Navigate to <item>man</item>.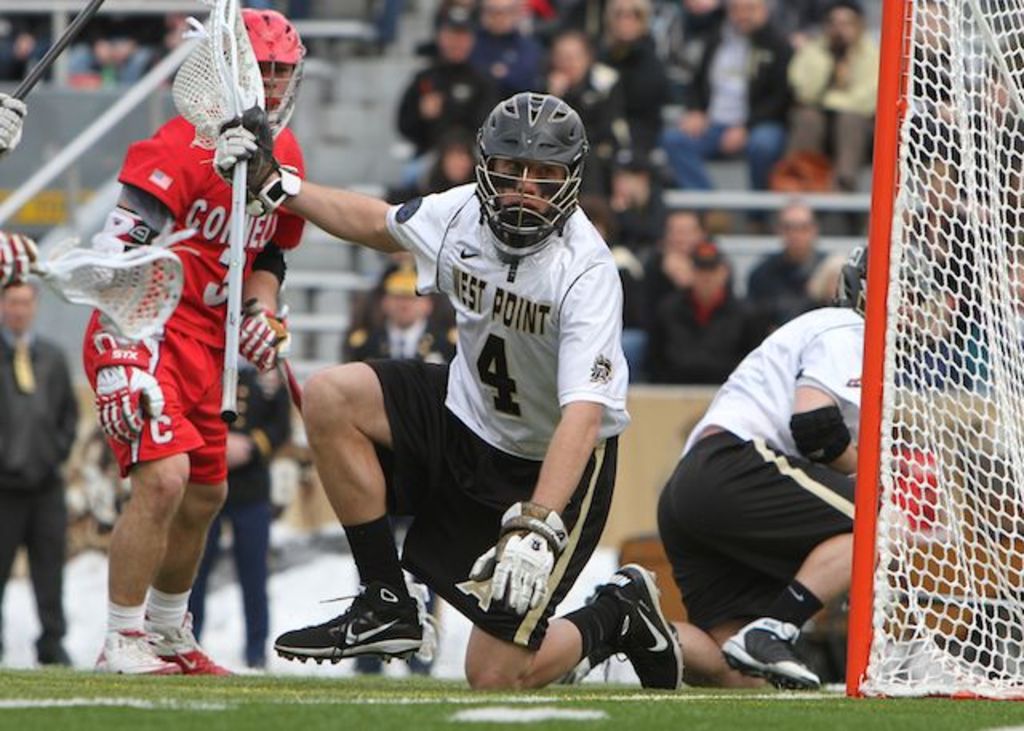
Navigation target: region(0, 275, 82, 673).
